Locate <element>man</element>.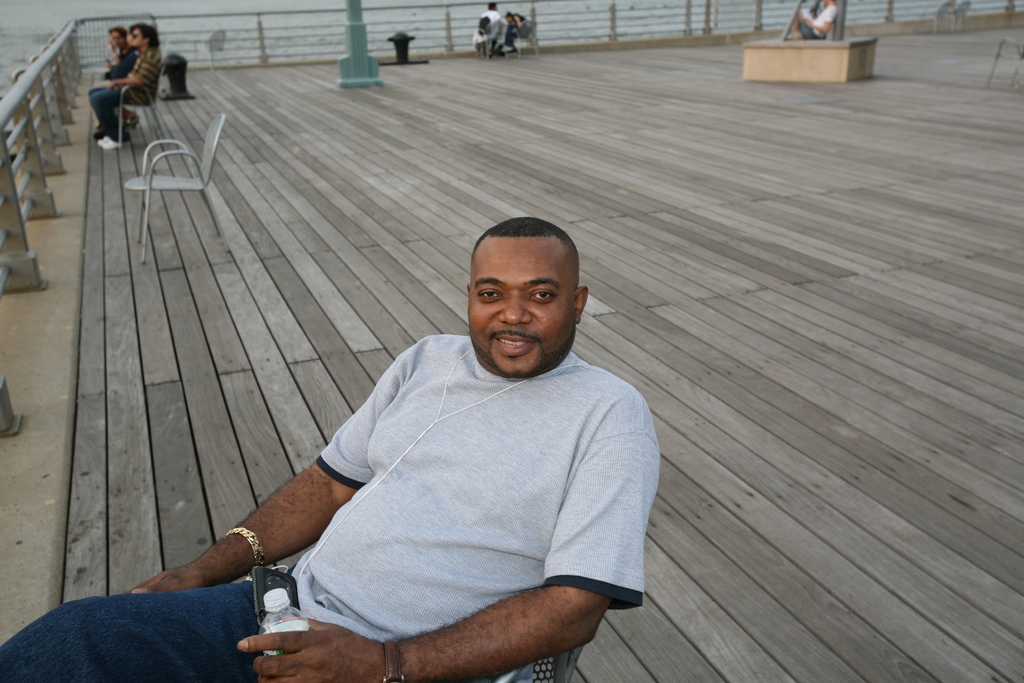
Bounding box: select_region(0, 211, 661, 682).
